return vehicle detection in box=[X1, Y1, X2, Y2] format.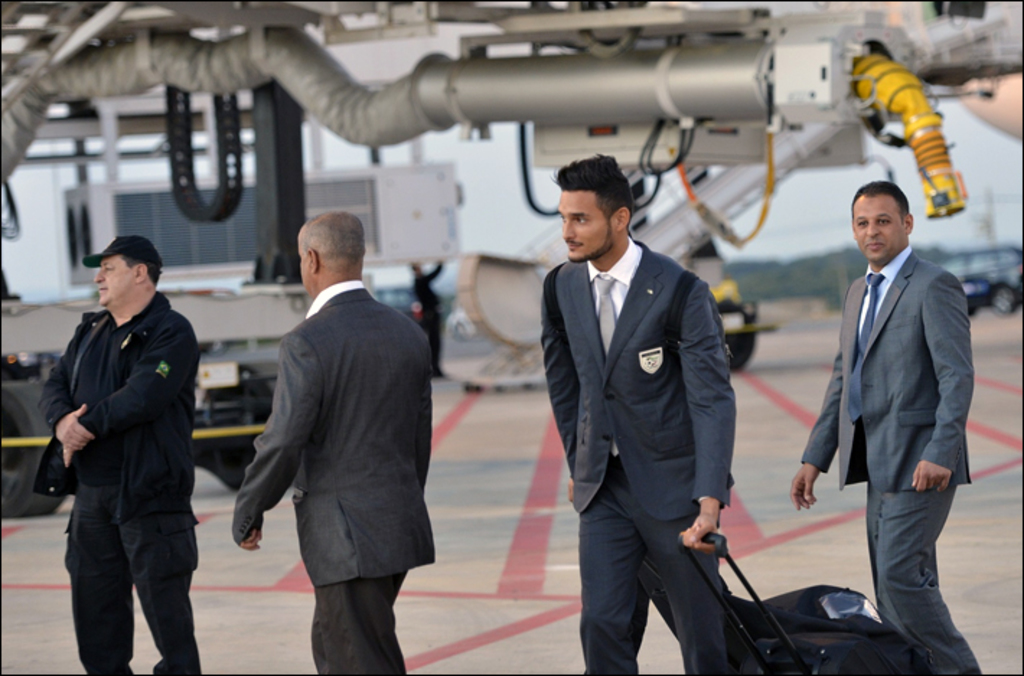
box=[940, 242, 1023, 316].
